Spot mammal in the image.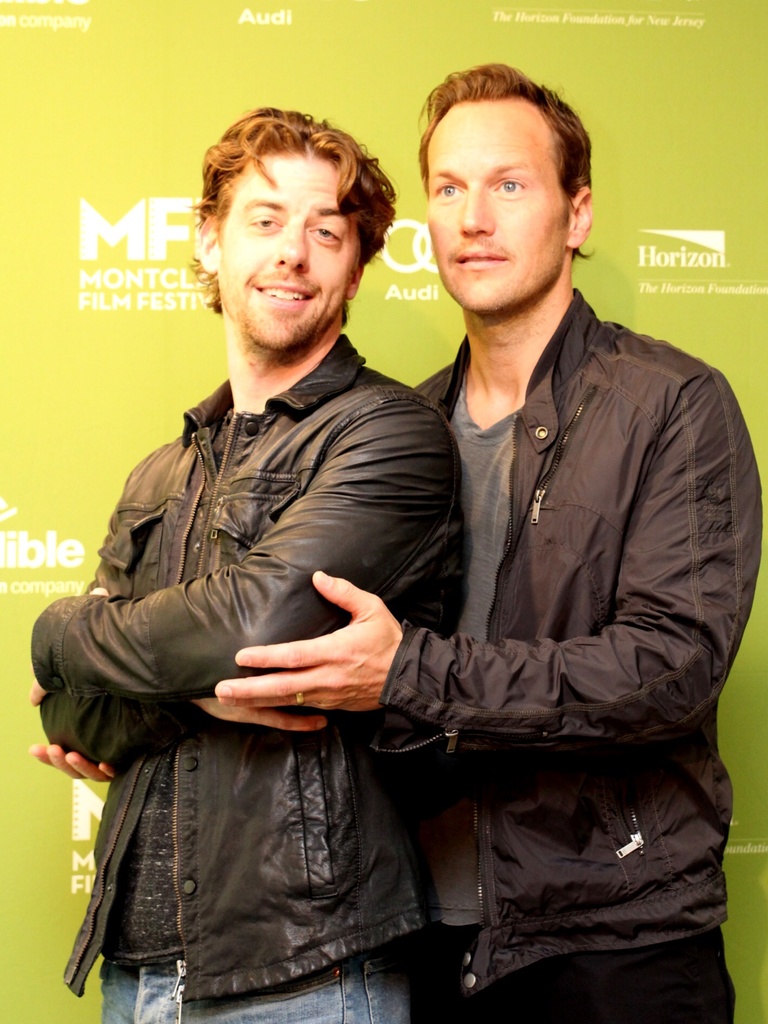
mammal found at [x1=30, y1=111, x2=469, y2=1023].
